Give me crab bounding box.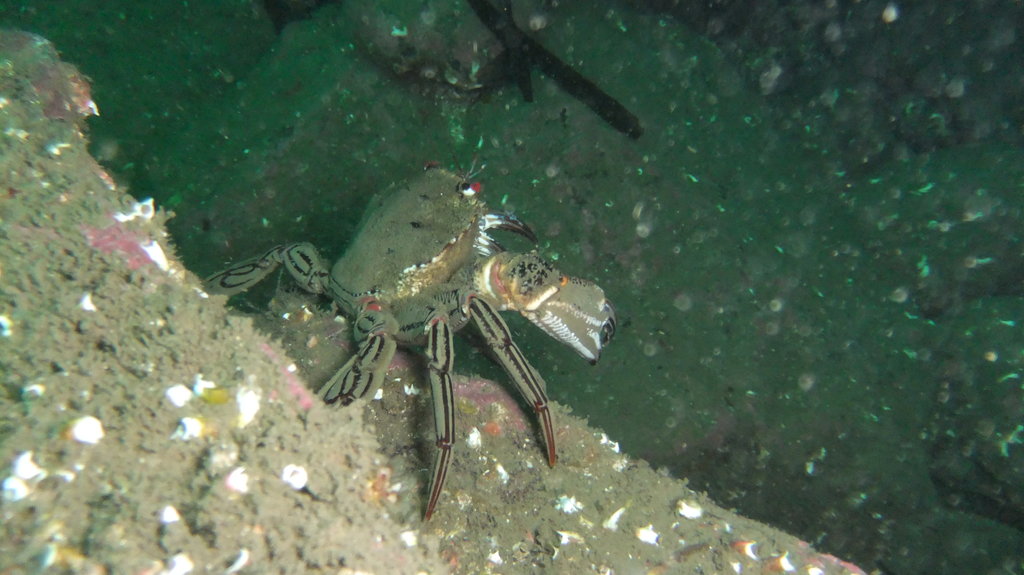
bbox=(193, 157, 622, 521).
